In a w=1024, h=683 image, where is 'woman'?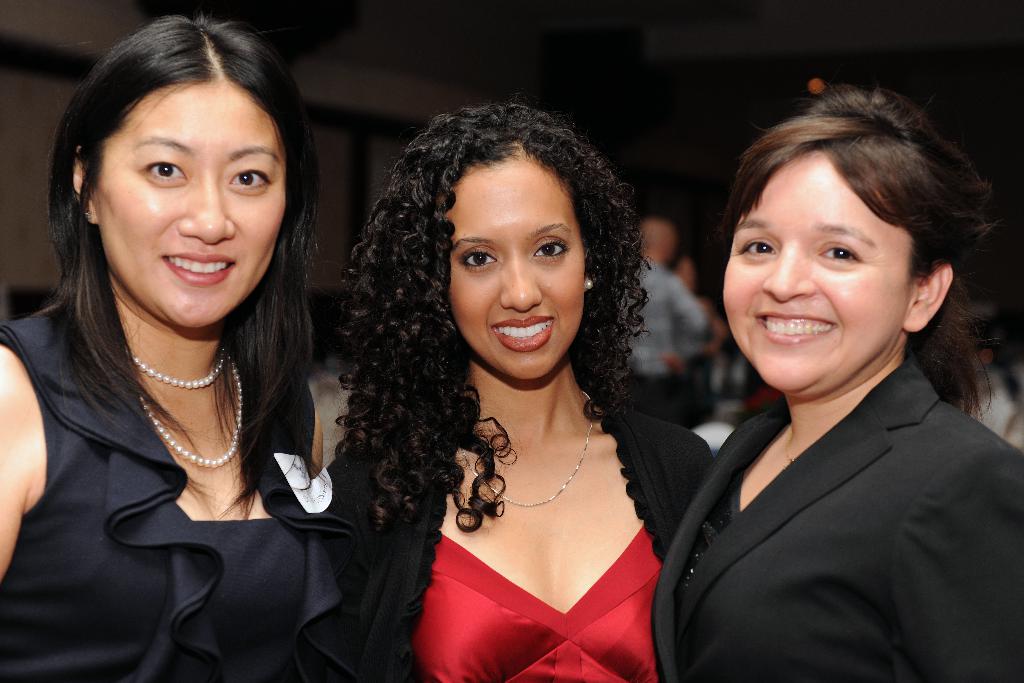
[left=304, top=89, right=728, bottom=677].
